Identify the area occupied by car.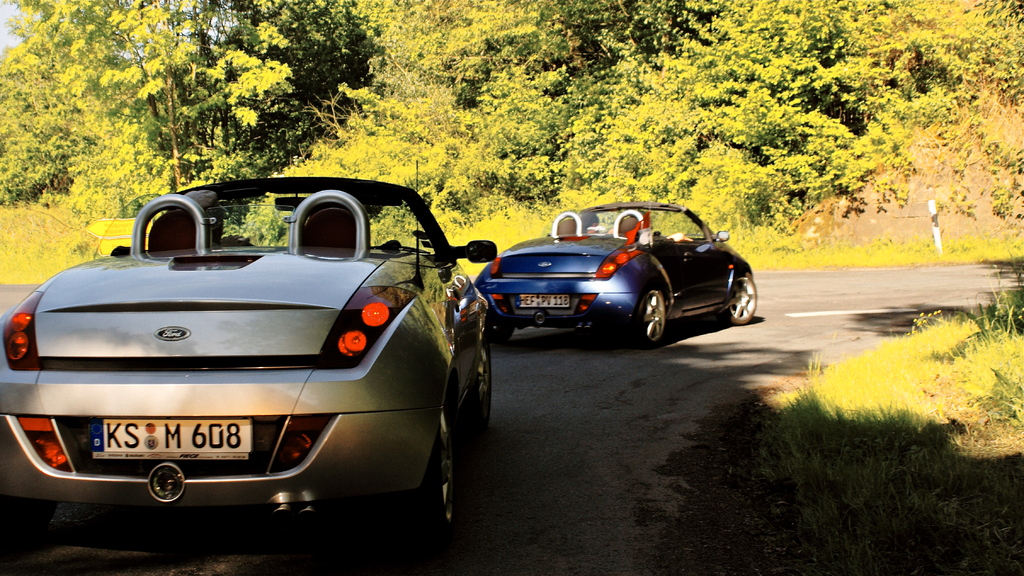
Area: rect(471, 197, 760, 347).
